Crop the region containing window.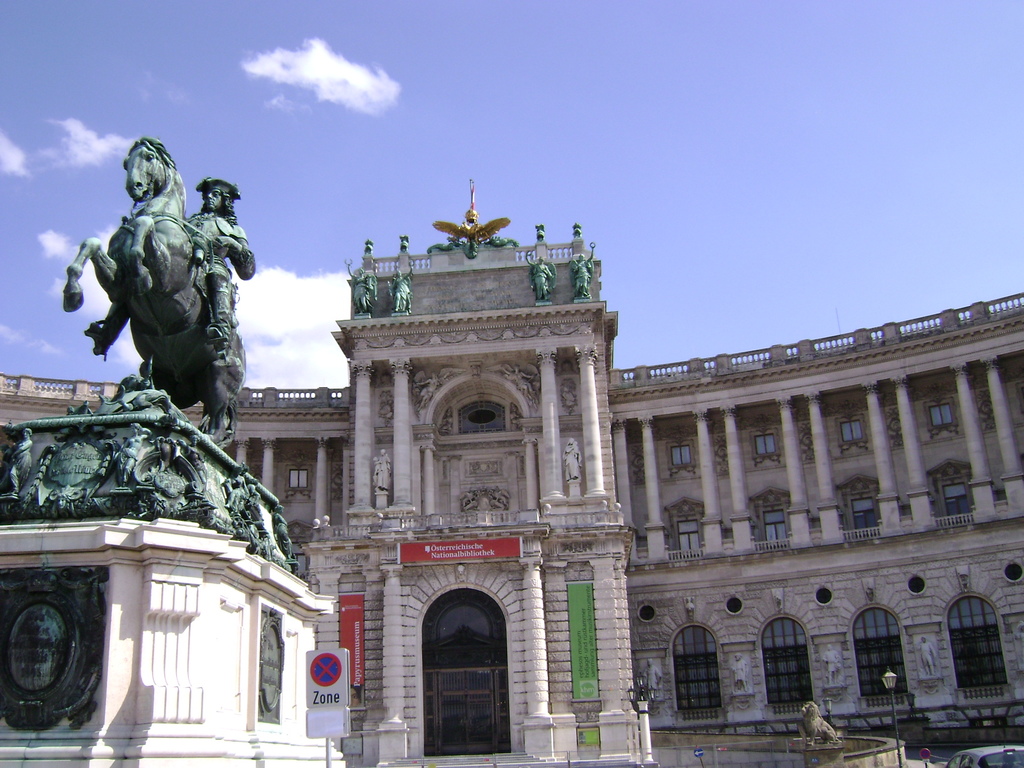
Crop region: locate(673, 435, 694, 471).
